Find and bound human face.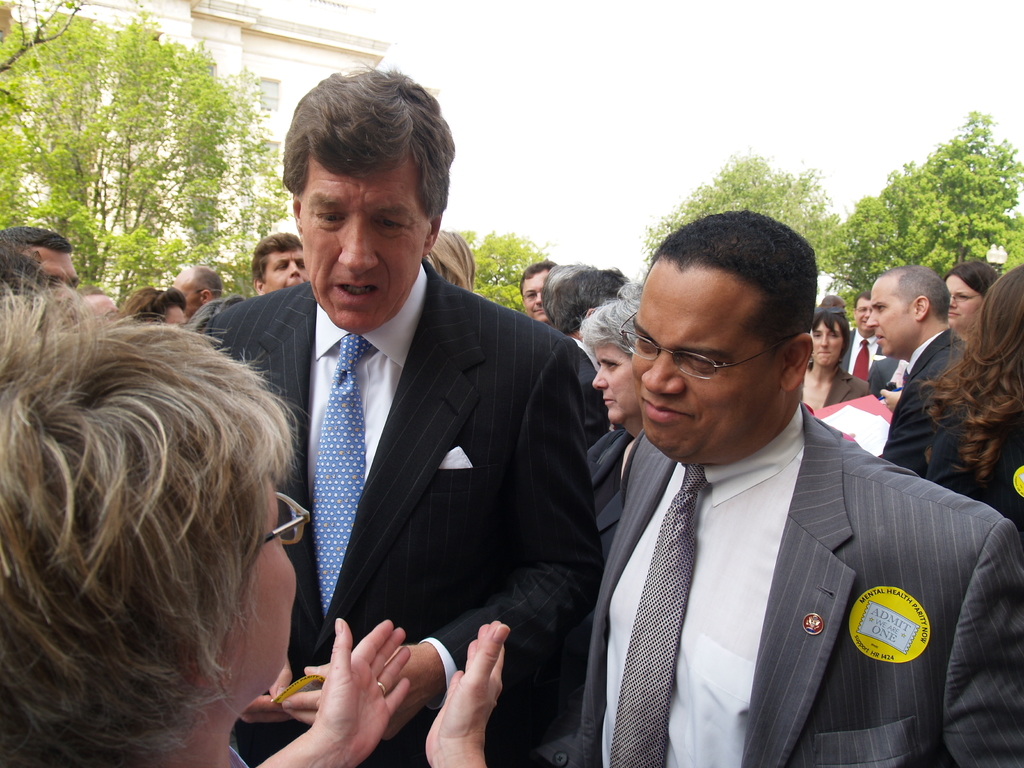
Bound: x1=854 y1=296 x2=871 y2=333.
